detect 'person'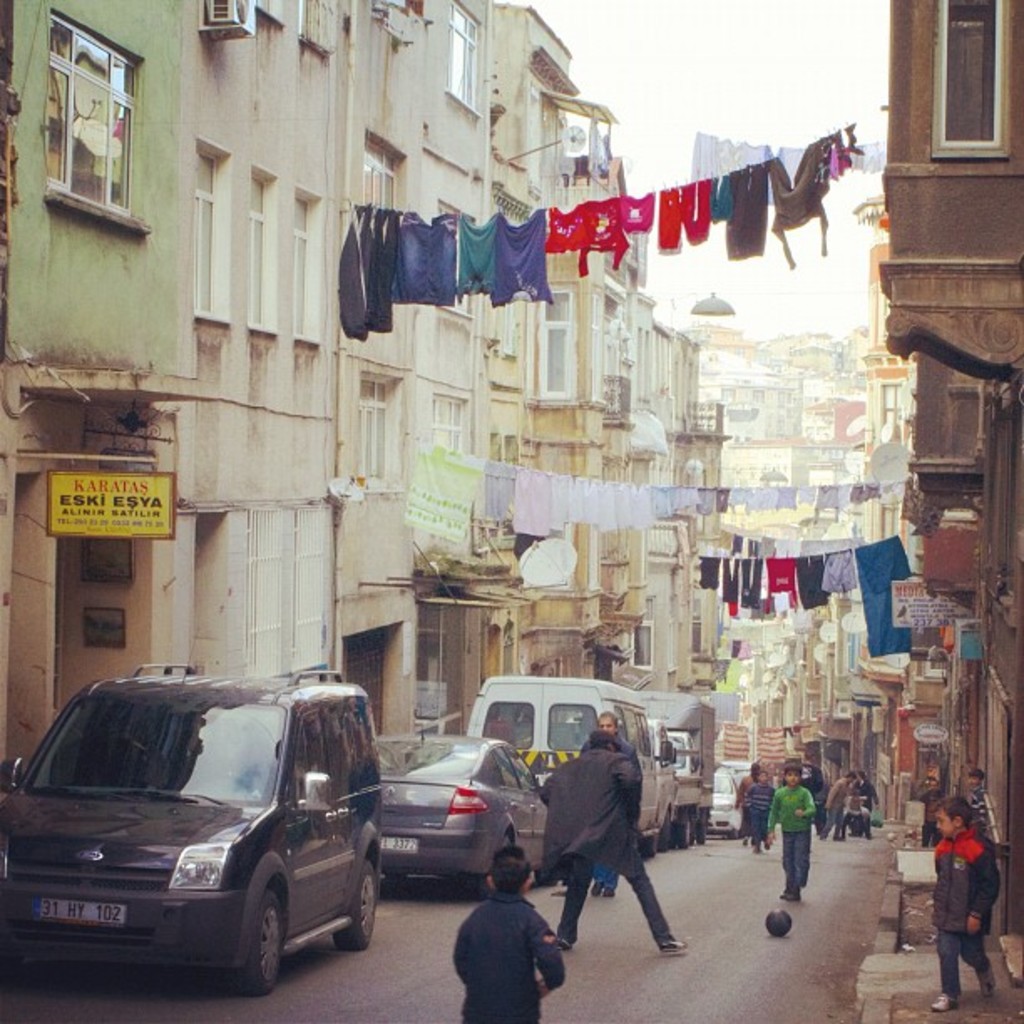
738 768 780 857
